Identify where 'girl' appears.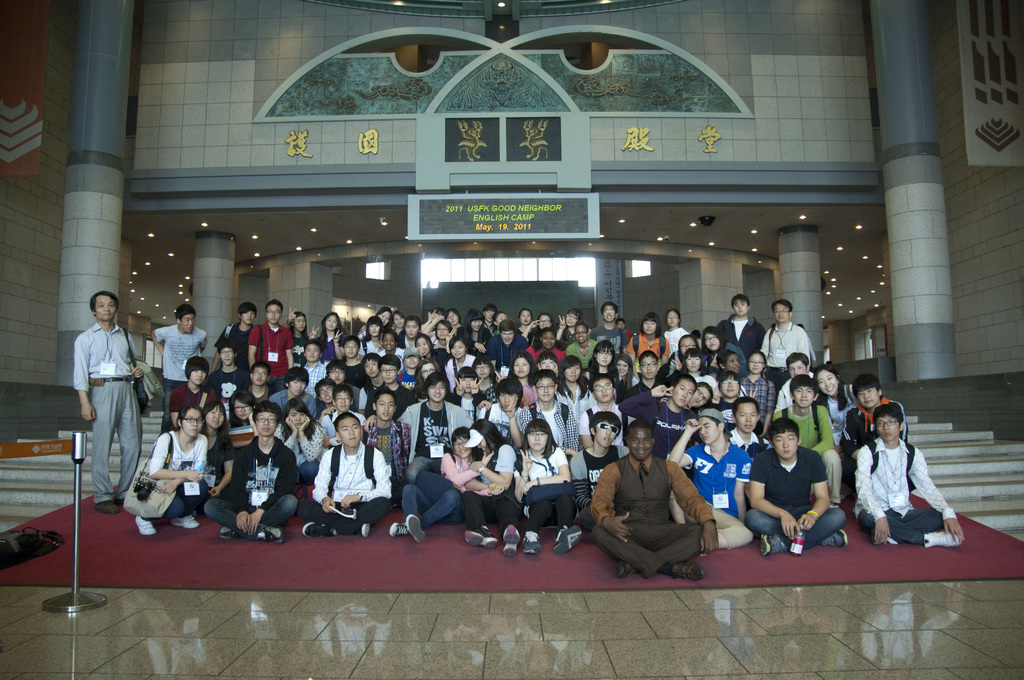
Appears at 364, 313, 391, 353.
